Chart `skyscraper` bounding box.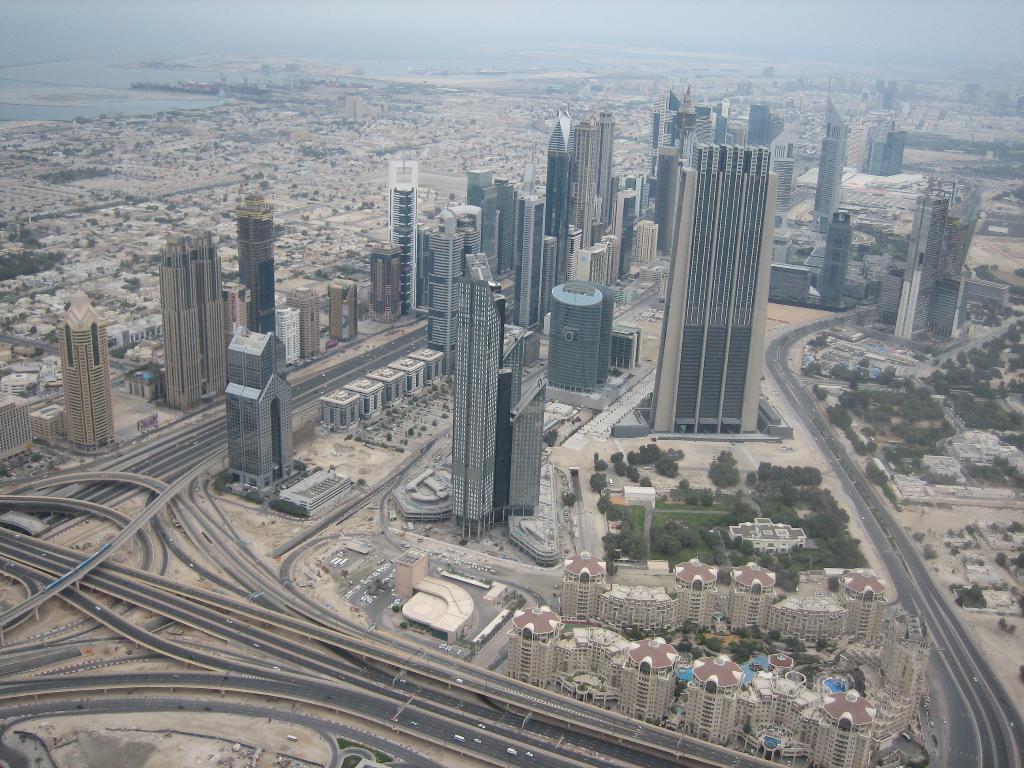
Charted: bbox=[239, 195, 287, 356].
